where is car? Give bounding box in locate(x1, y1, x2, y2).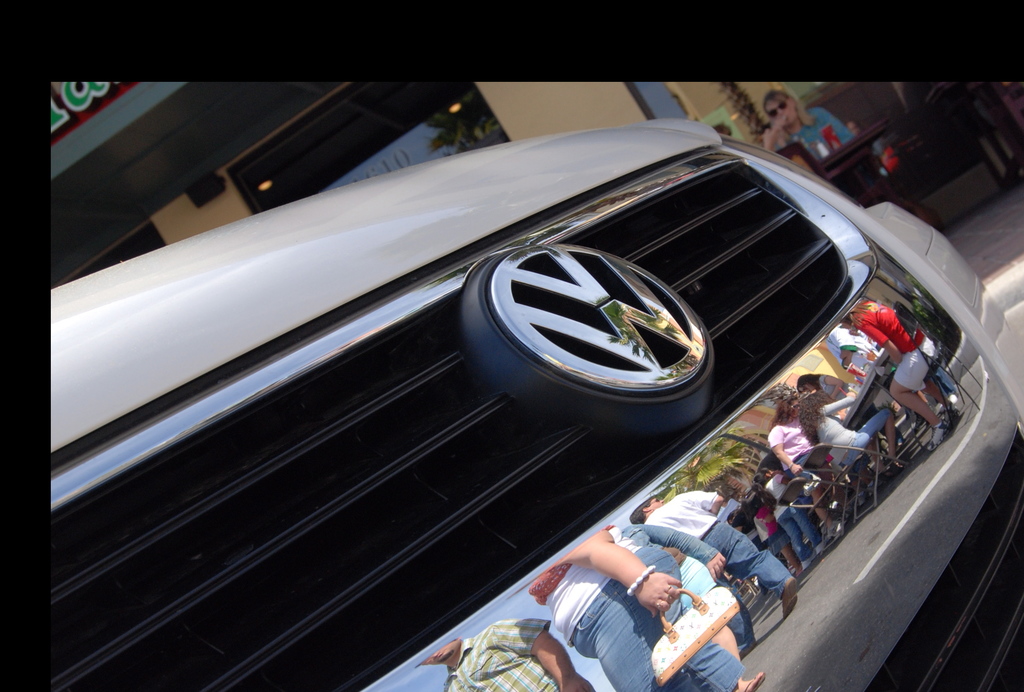
locate(50, 111, 1023, 691).
